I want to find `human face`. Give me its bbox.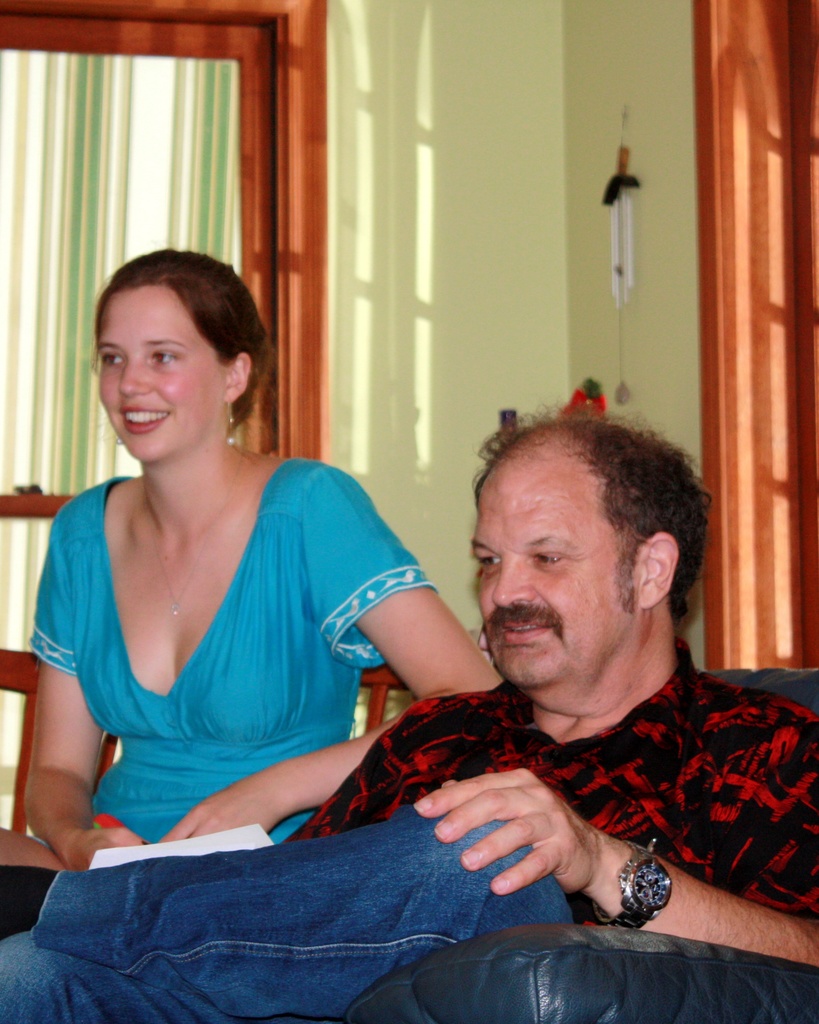
left=470, top=495, right=626, bottom=671.
